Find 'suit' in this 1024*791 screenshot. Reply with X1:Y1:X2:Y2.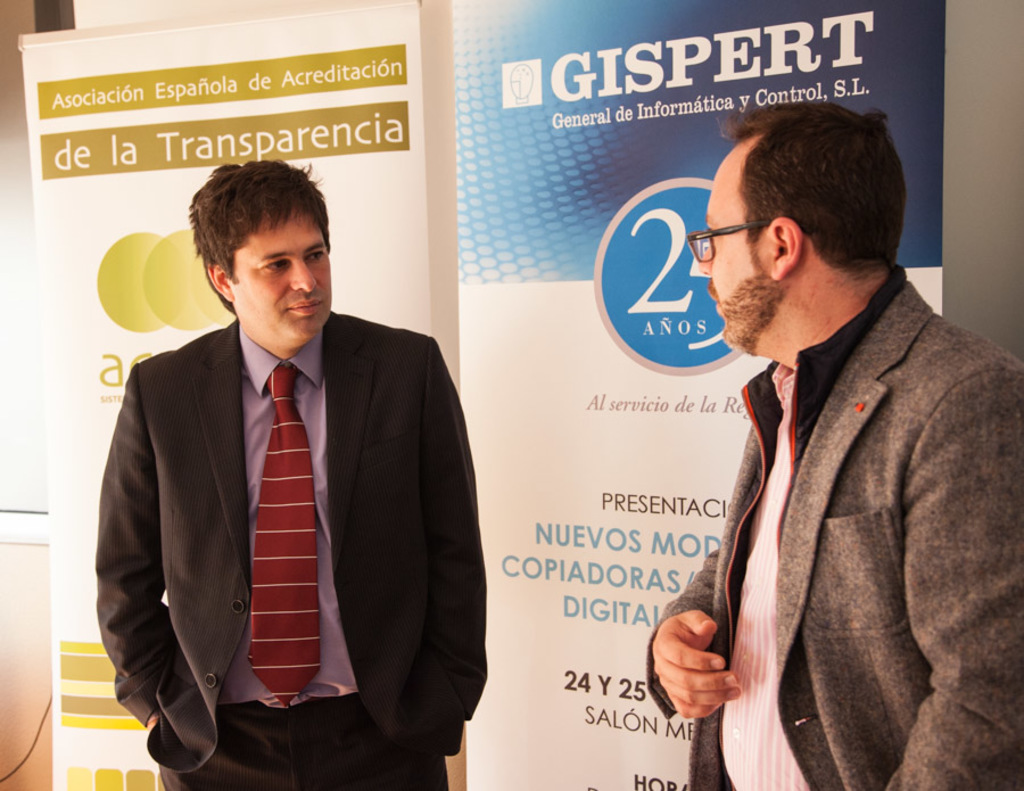
98:307:490:790.
